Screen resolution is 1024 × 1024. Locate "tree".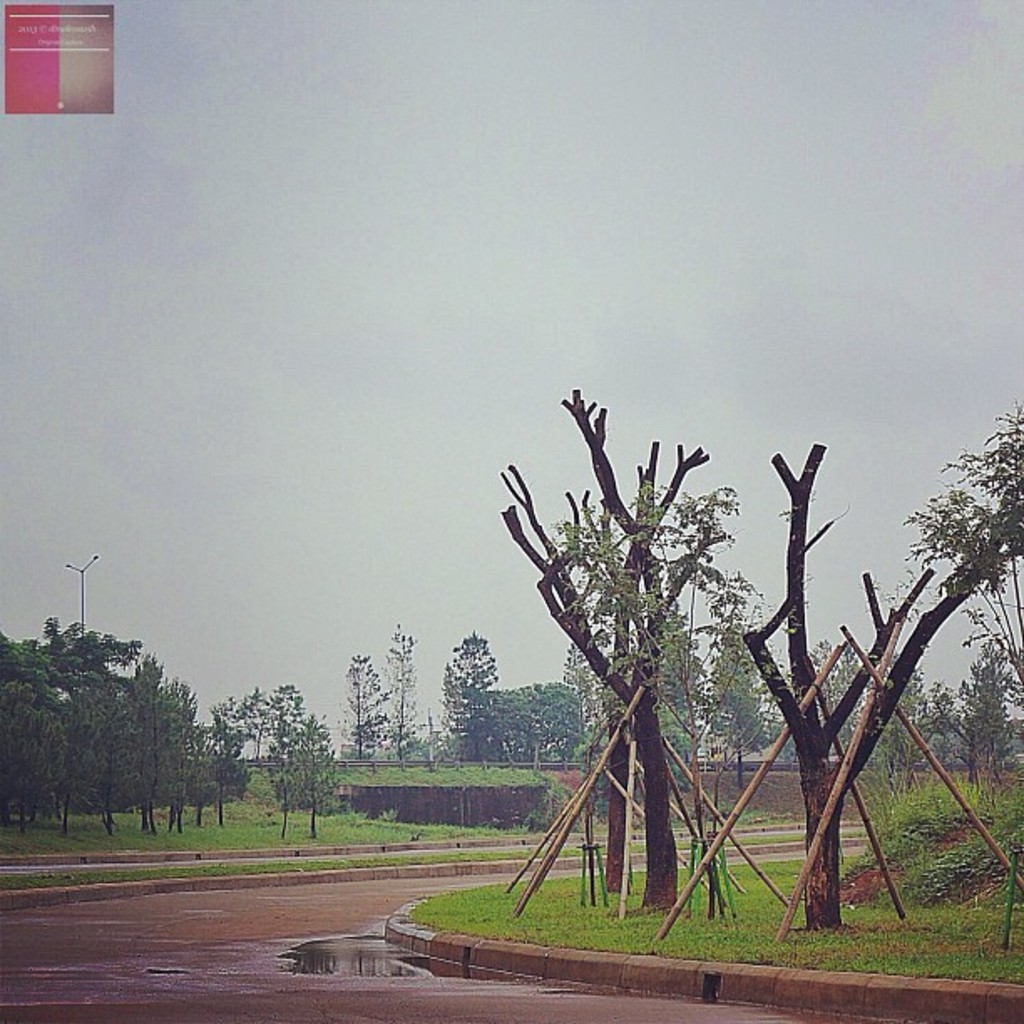
x1=248 y1=673 x2=348 y2=855.
